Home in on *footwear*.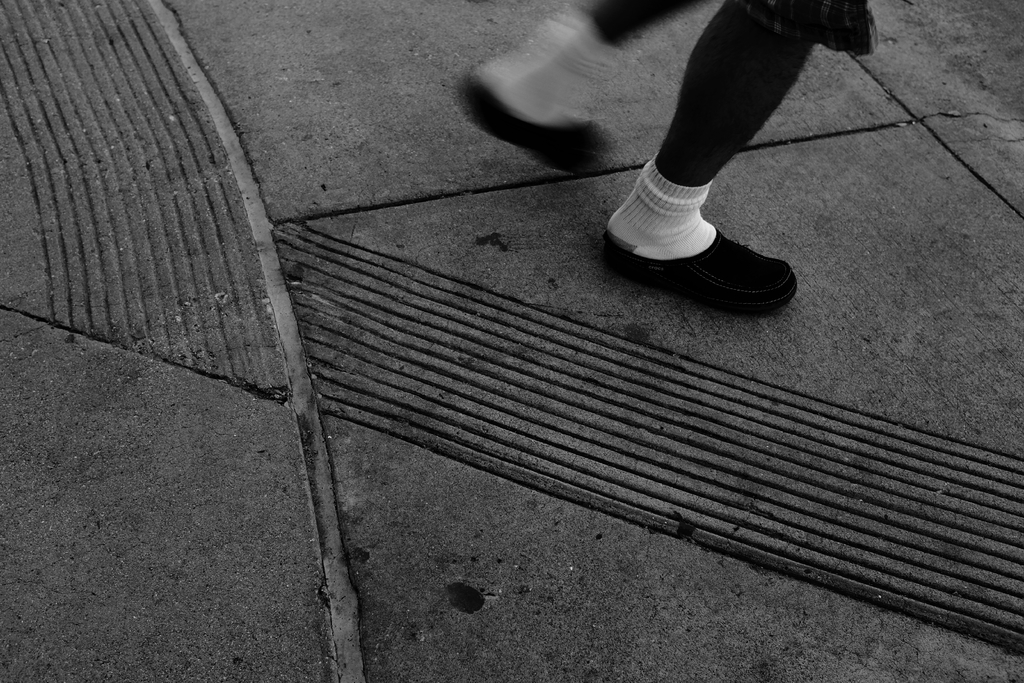
Homed in at Rect(457, 64, 614, 172).
